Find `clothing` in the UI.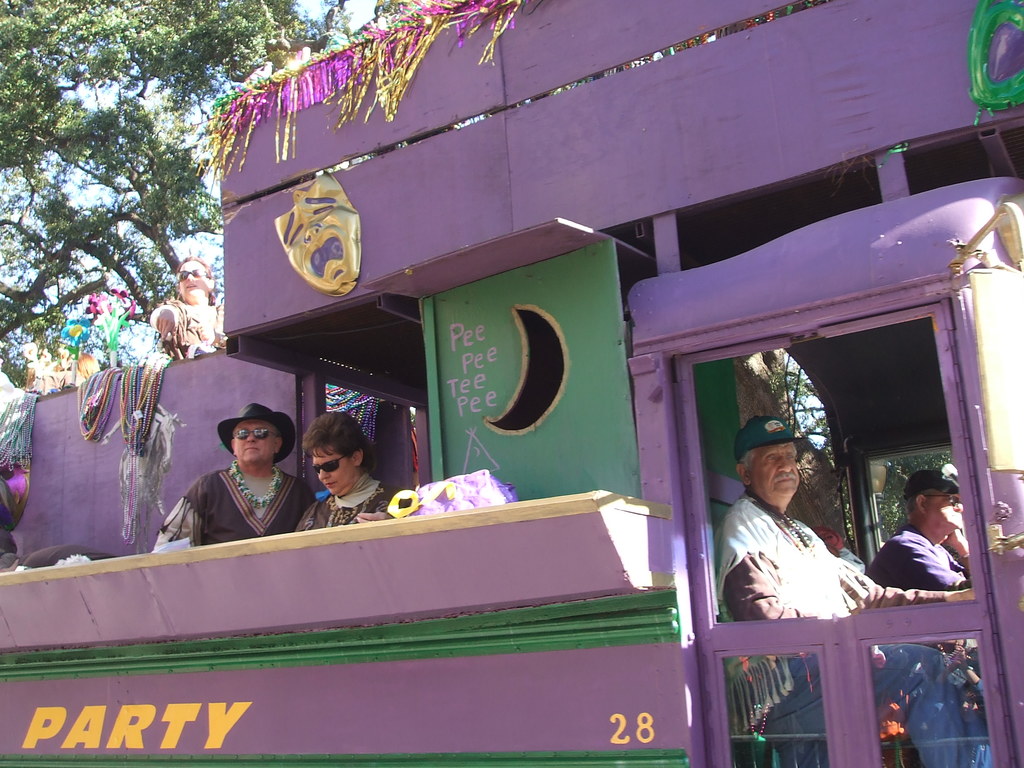
UI element at bbox=(291, 472, 396, 539).
